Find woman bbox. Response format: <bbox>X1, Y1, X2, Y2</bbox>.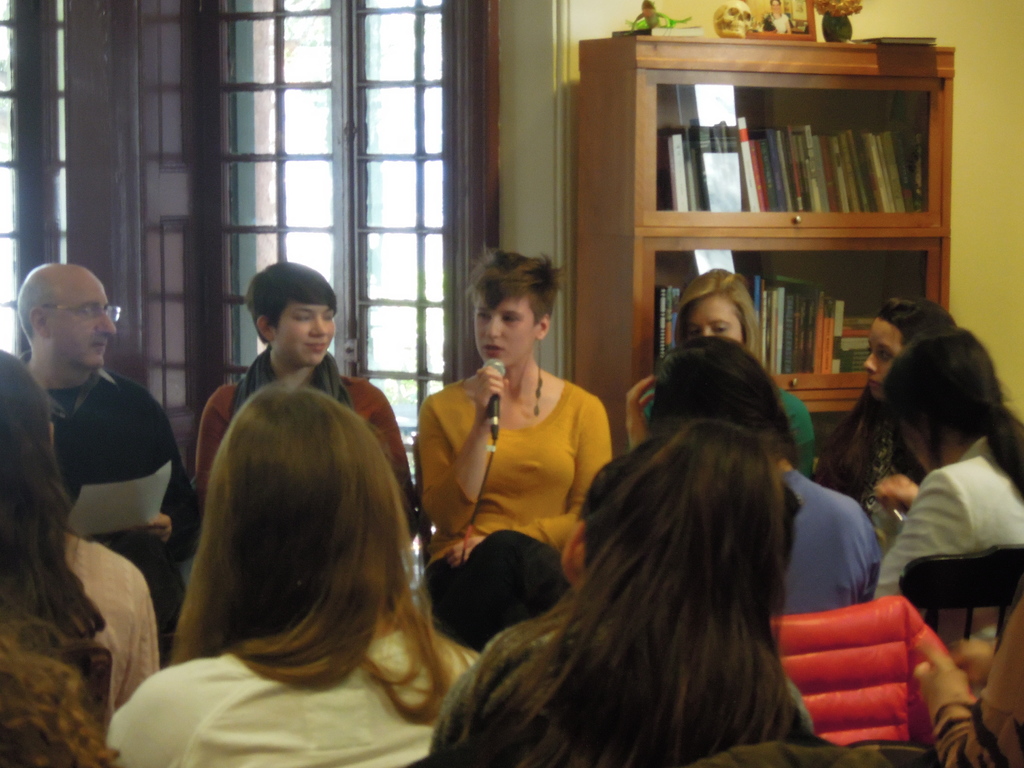
<bbox>410, 249, 617, 661</bbox>.
